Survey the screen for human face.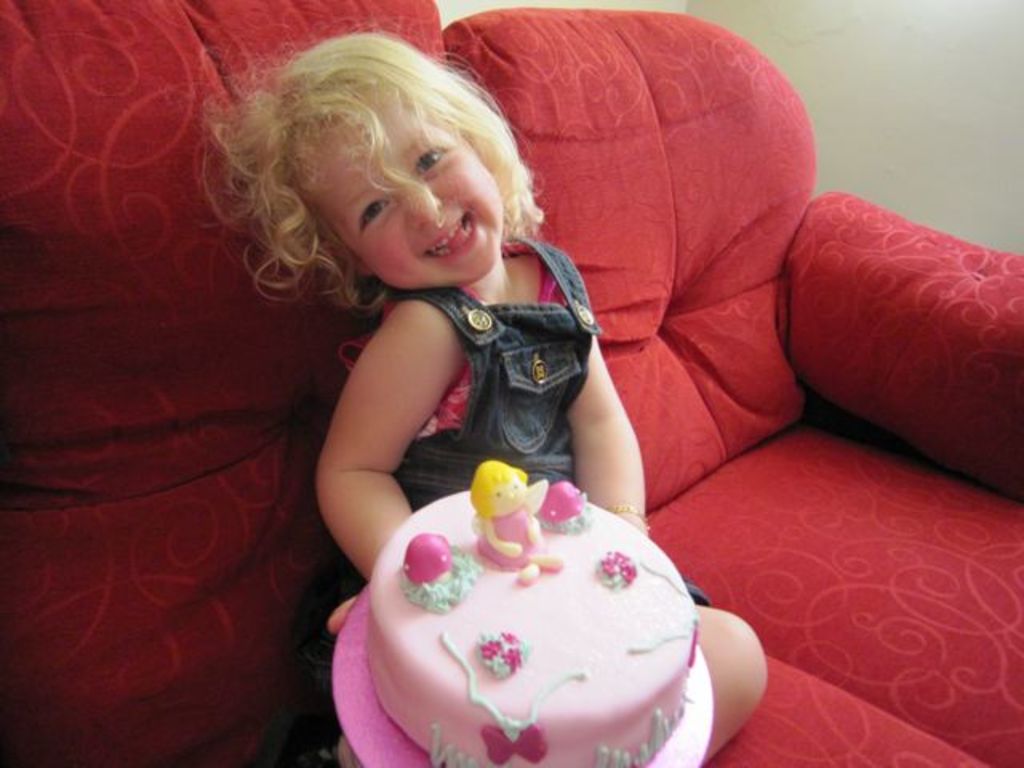
Survey found: crop(302, 101, 506, 291).
